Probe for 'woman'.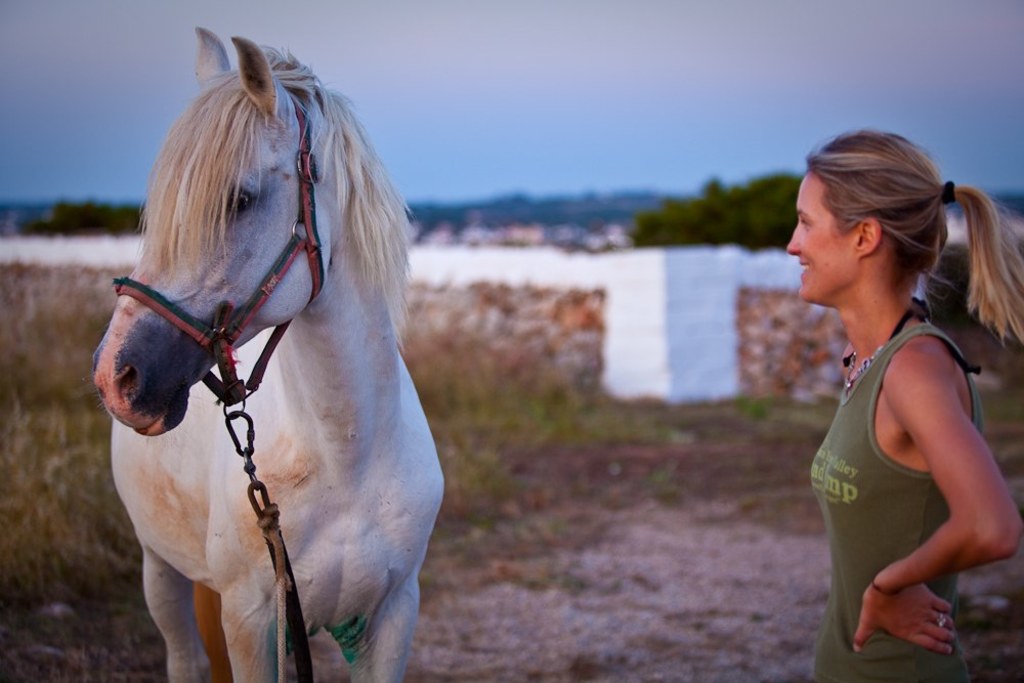
Probe result: (768,137,1023,681).
